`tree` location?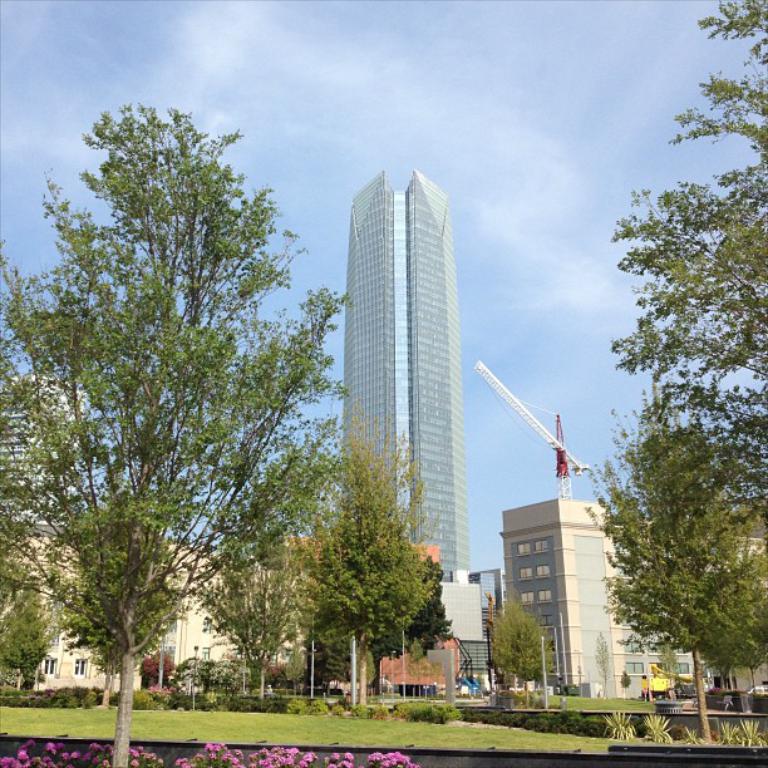
pyautogui.locateOnScreen(79, 481, 172, 713)
